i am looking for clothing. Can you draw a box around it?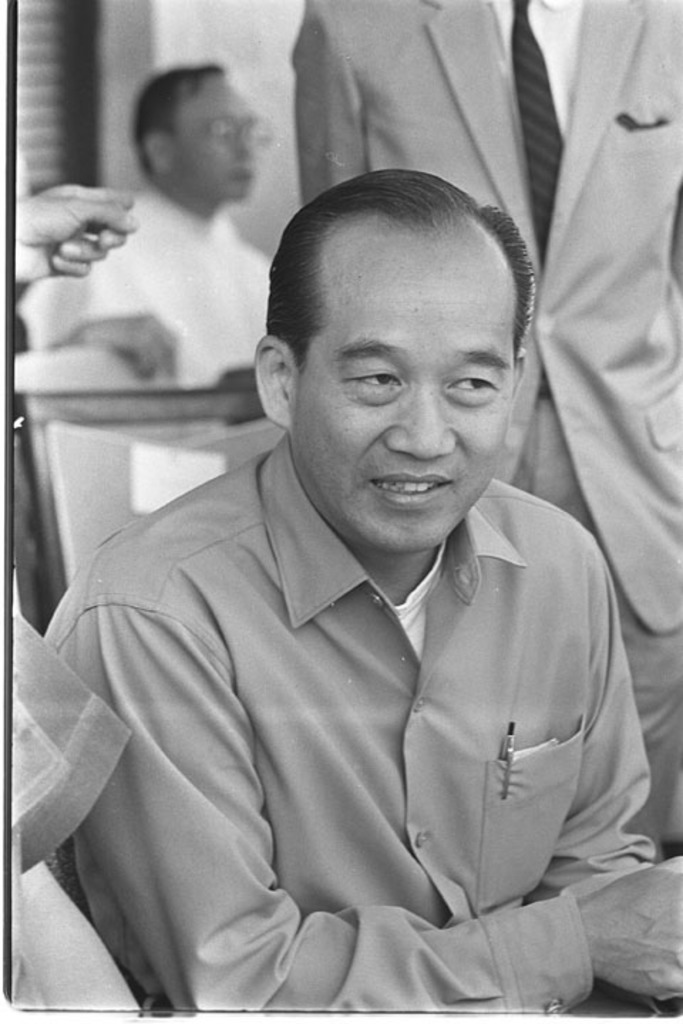
Sure, the bounding box is (16, 613, 134, 876).
